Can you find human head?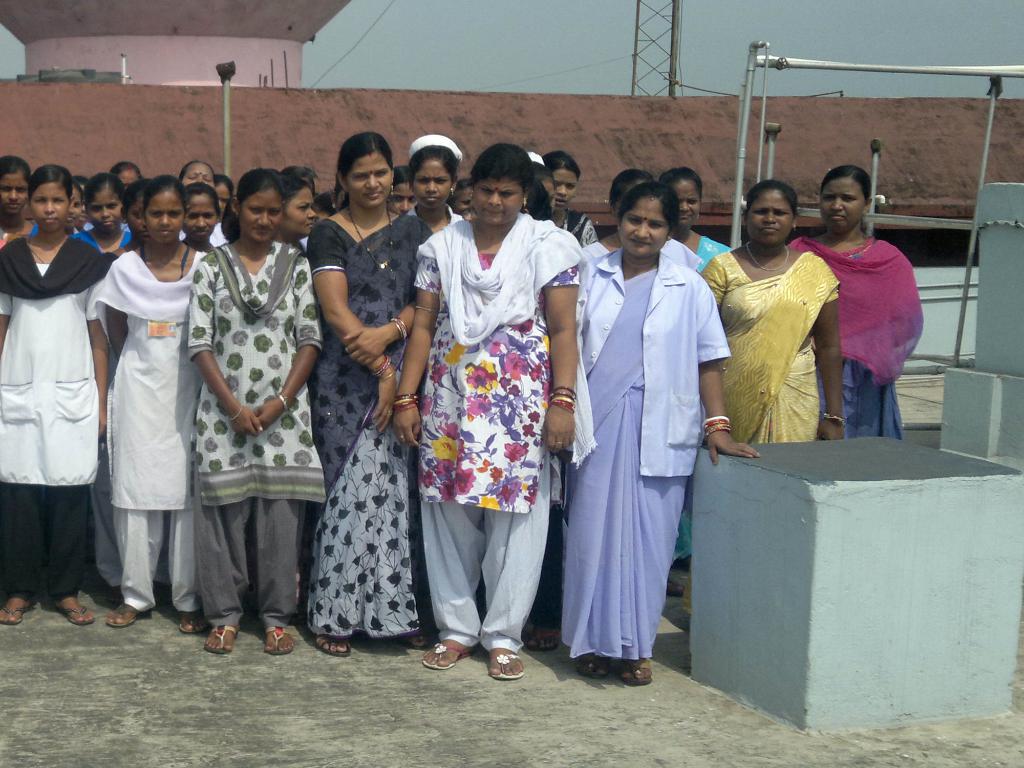
Yes, bounding box: bbox(821, 154, 893, 233).
